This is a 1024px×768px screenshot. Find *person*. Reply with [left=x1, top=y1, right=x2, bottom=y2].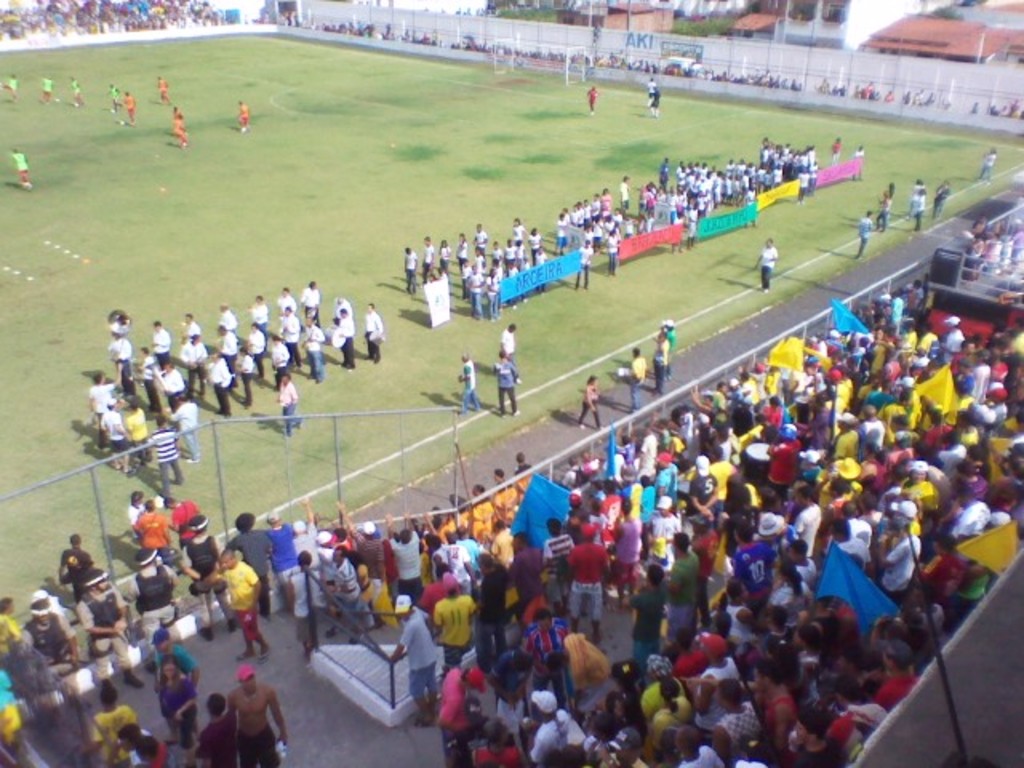
[left=0, top=586, right=37, bottom=690].
